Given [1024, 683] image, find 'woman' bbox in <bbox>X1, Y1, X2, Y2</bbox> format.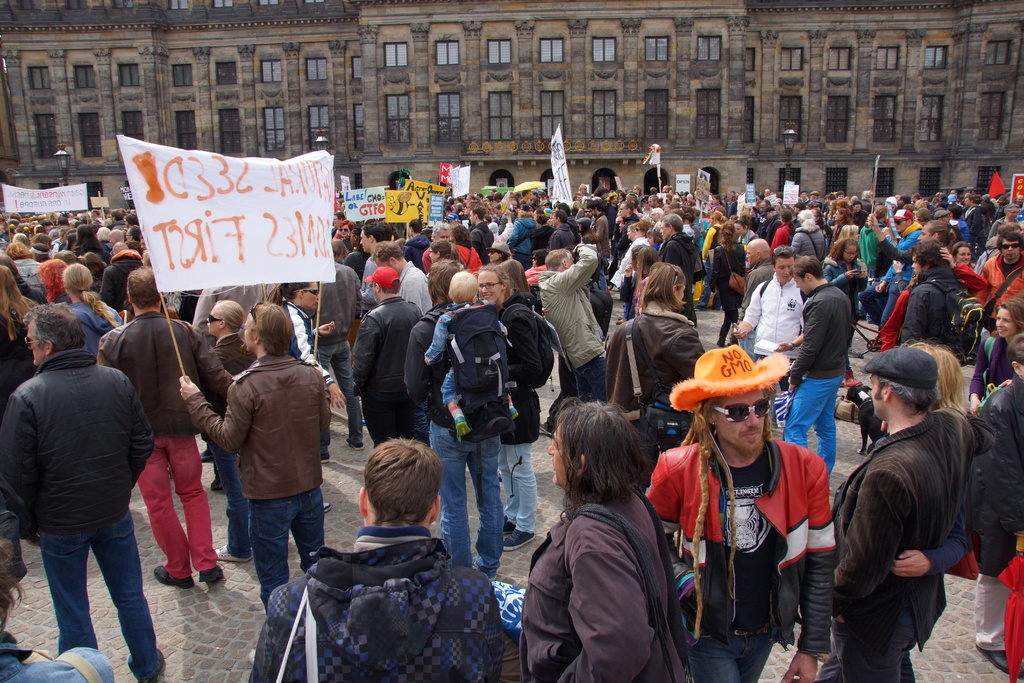
<bbox>600, 262, 708, 418</bbox>.
